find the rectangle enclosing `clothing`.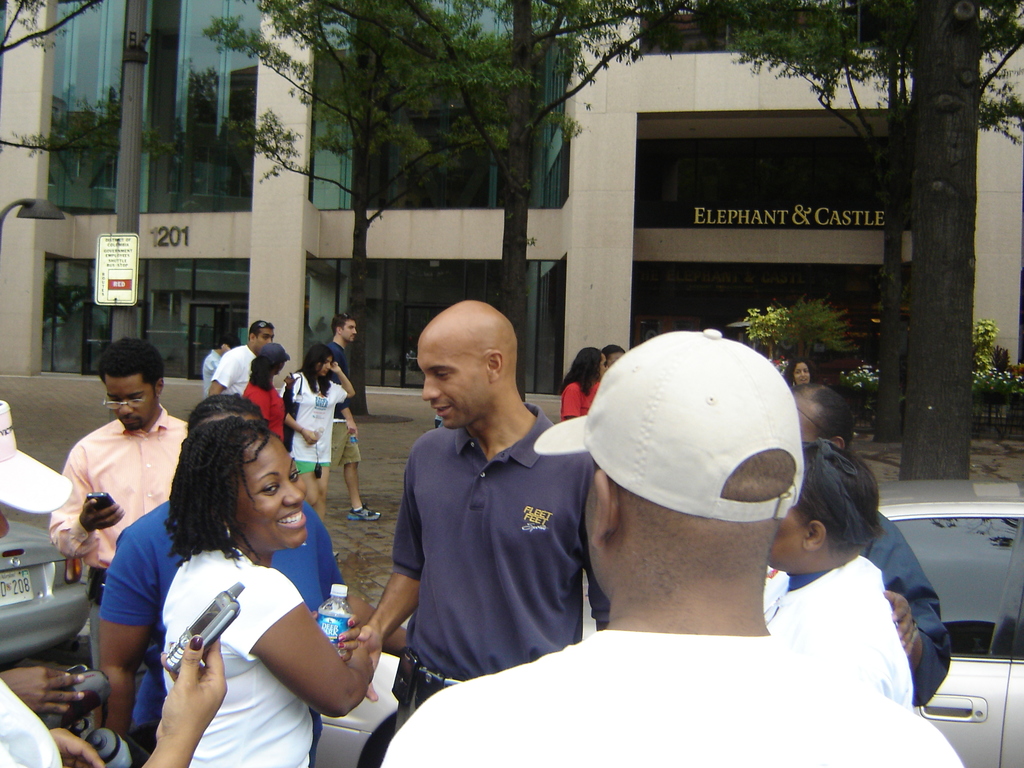
l=199, t=355, r=225, b=394.
